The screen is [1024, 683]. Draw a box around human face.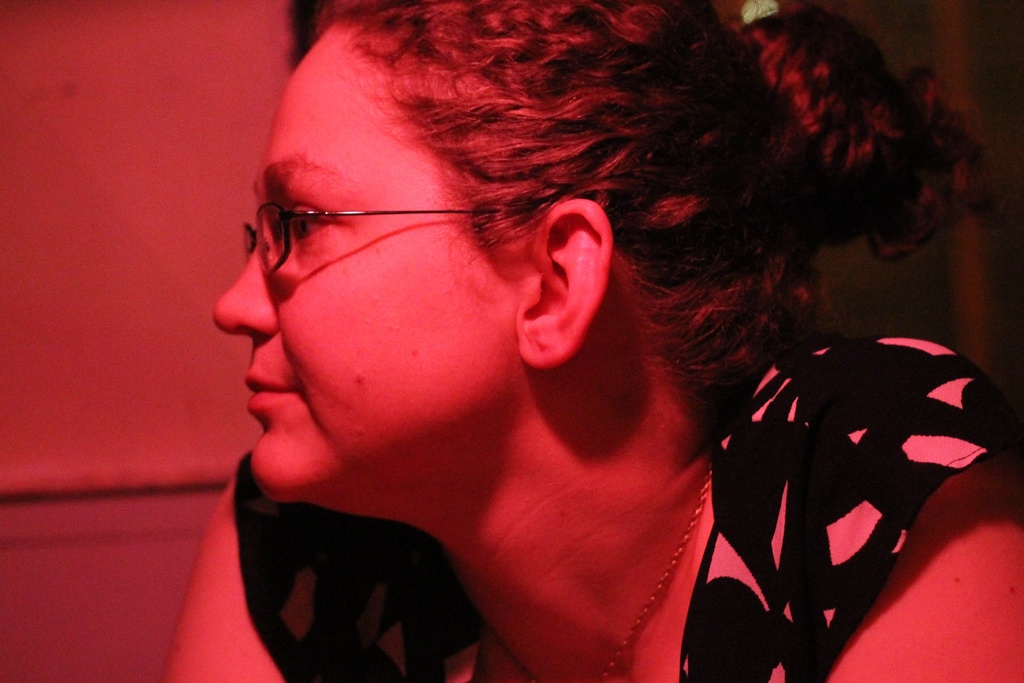
204 17 545 511.
